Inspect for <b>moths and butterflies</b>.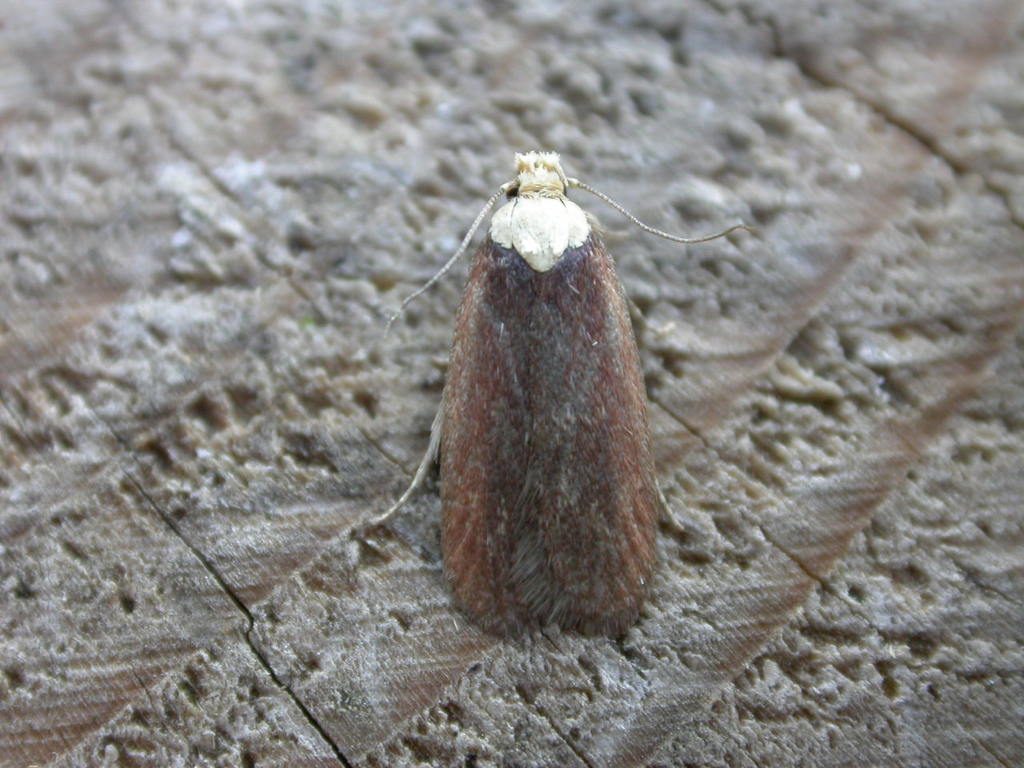
Inspection: x1=362, y1=148, x2=758, y2=648.
